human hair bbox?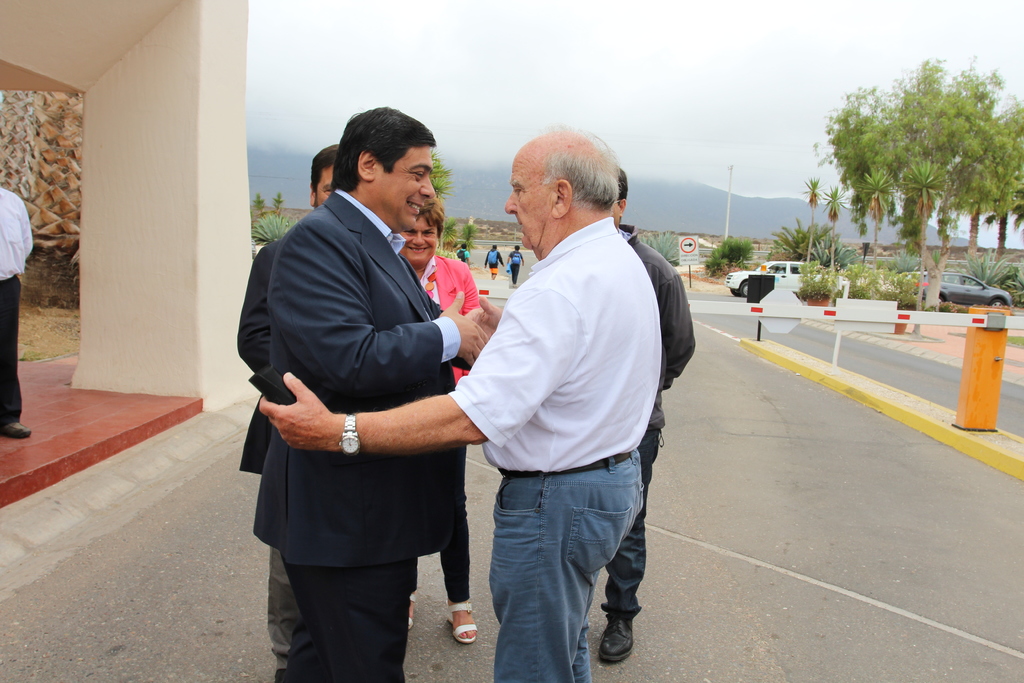
[left=618, top=164, right=623, bottom=215]
